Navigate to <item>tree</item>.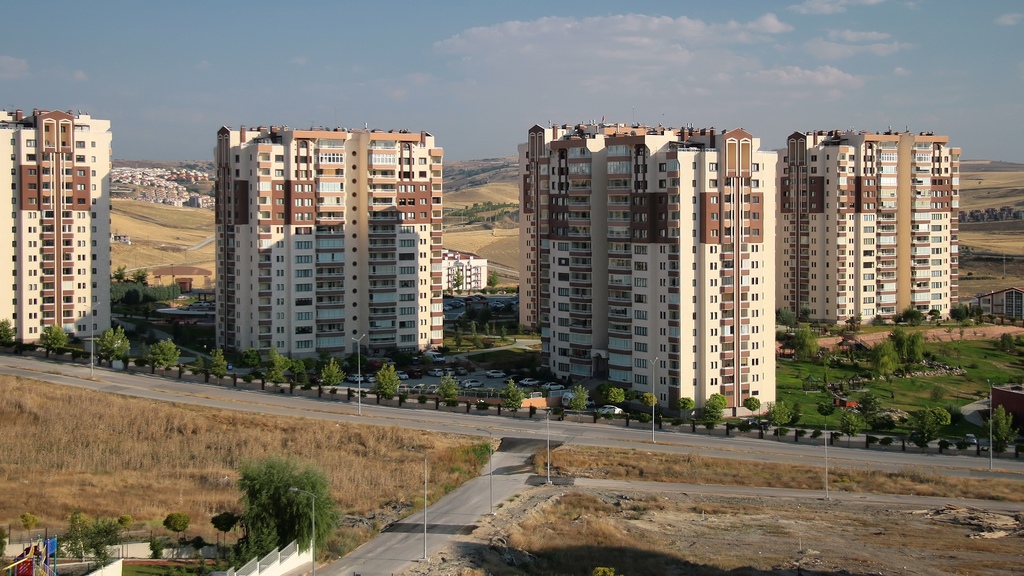
Navigation target: [114, 263, 125, 280].
